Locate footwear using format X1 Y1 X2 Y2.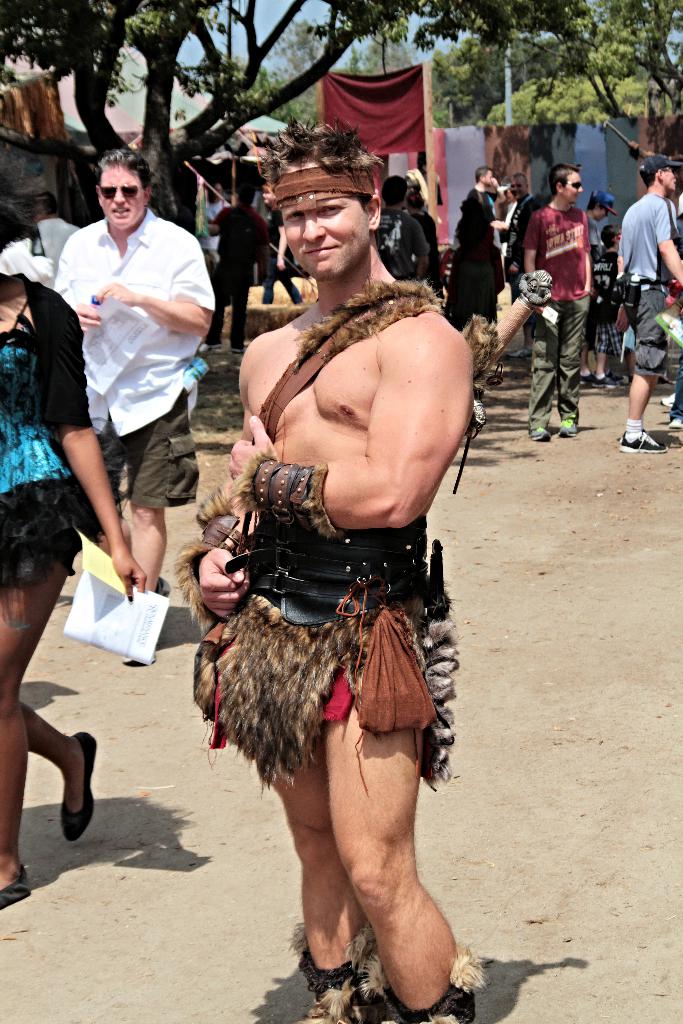
655 394 676 409.
